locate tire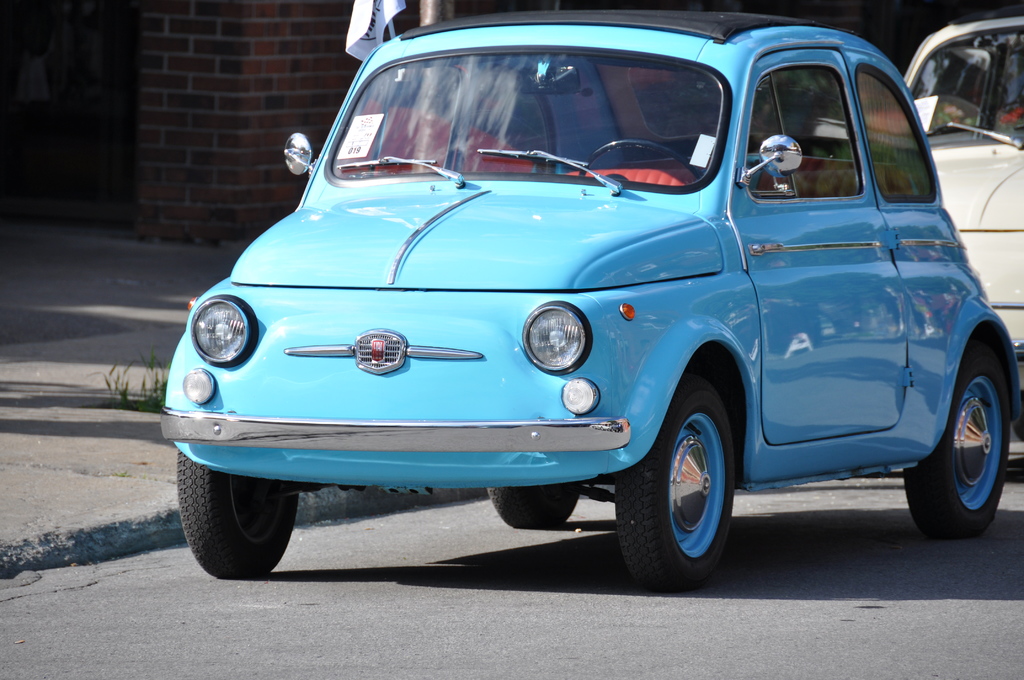
box(483, 484, 588, 533)
